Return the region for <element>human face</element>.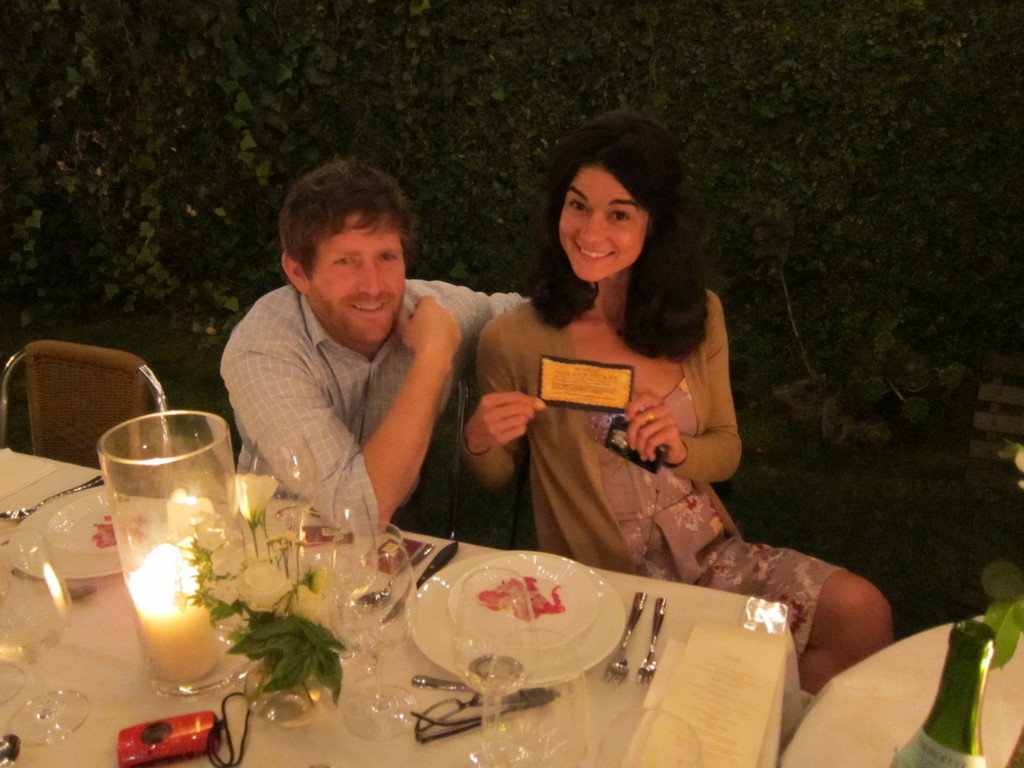
pyautogui.locateOnScreen(558, 167, 642, 282).
